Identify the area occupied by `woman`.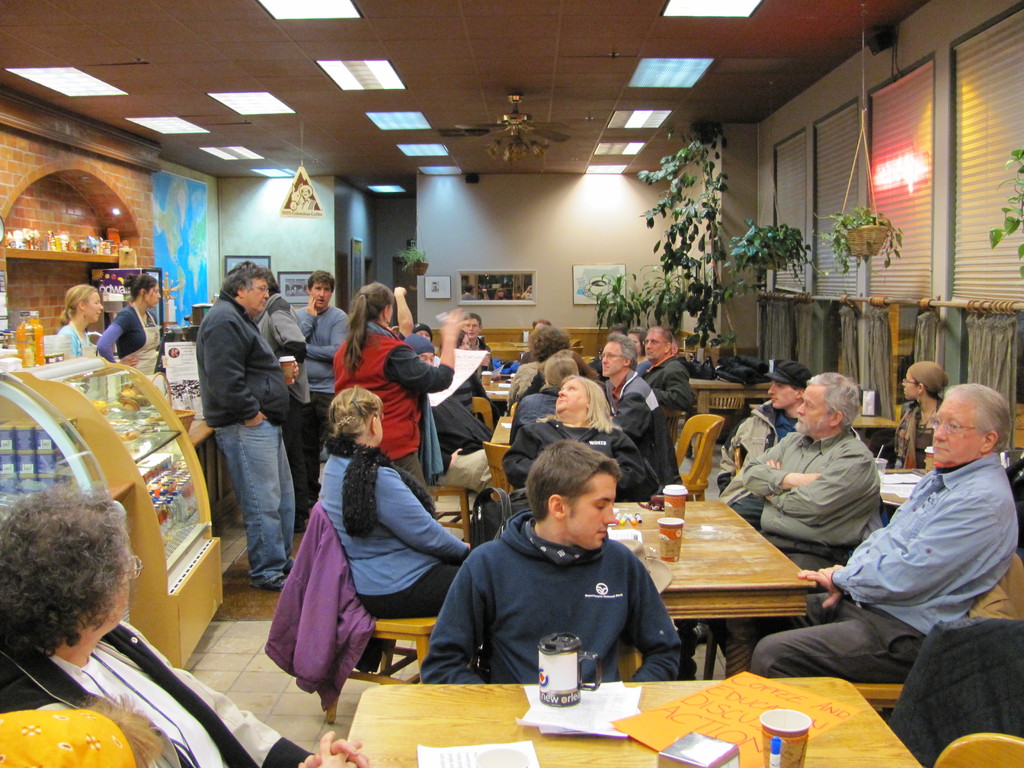
Area: BBox(503, 373, 666, 522).
